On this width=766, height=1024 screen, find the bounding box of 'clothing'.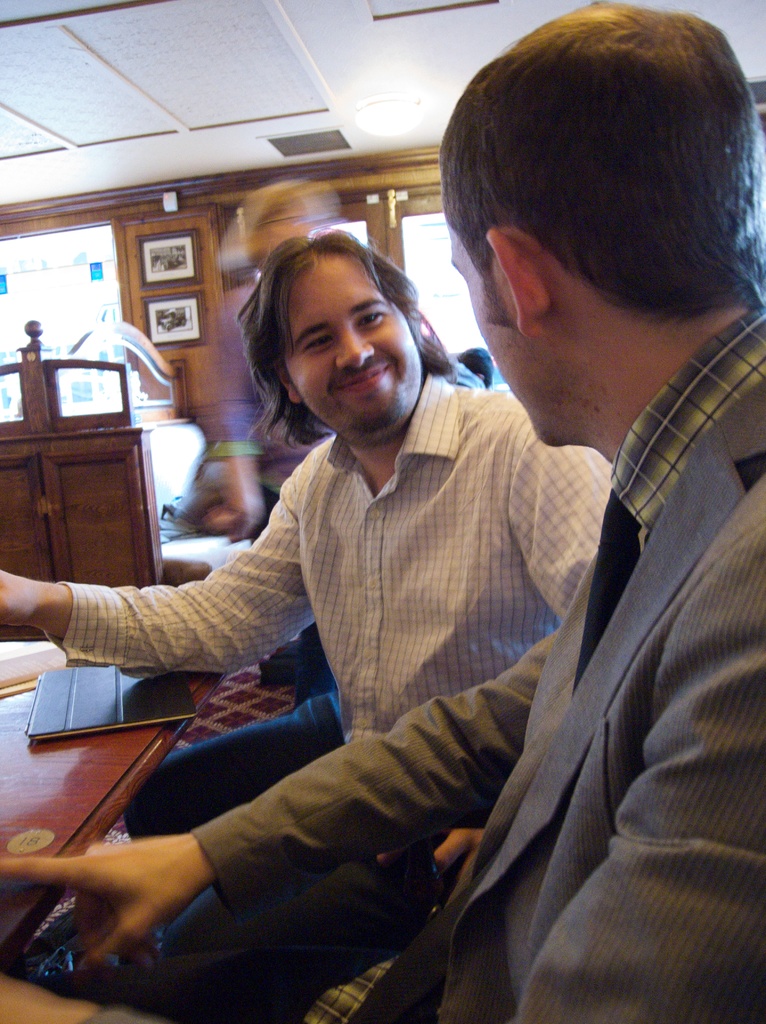
Bounding box: (x1=184, y1=294, x2=765, y2=1023).
